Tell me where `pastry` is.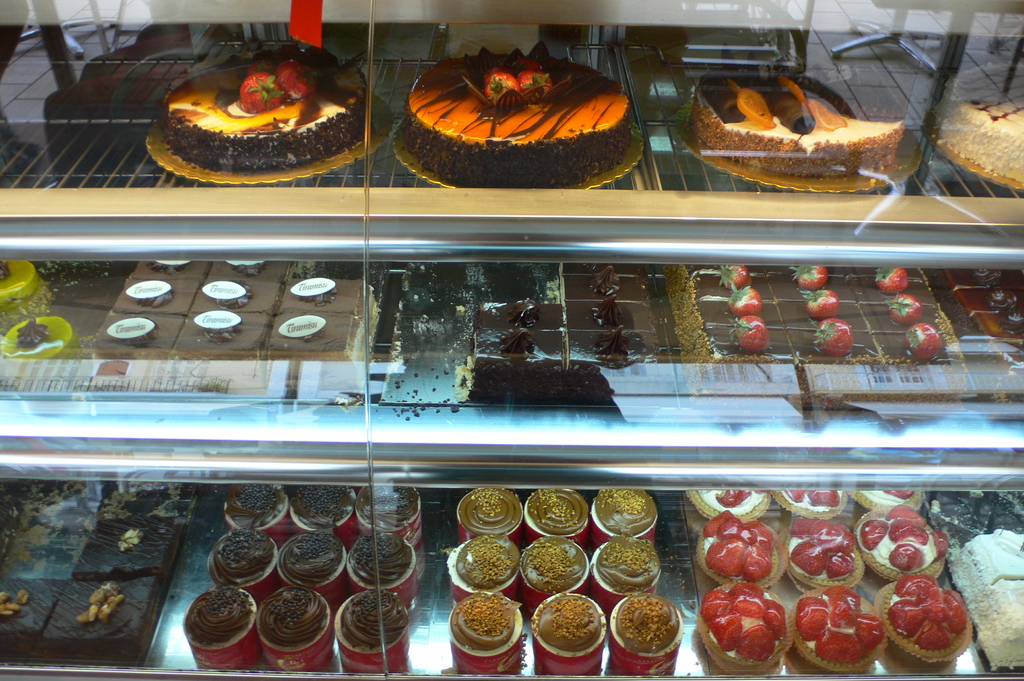
`pastry` is at bbox=[182, 581, 260, 670].
